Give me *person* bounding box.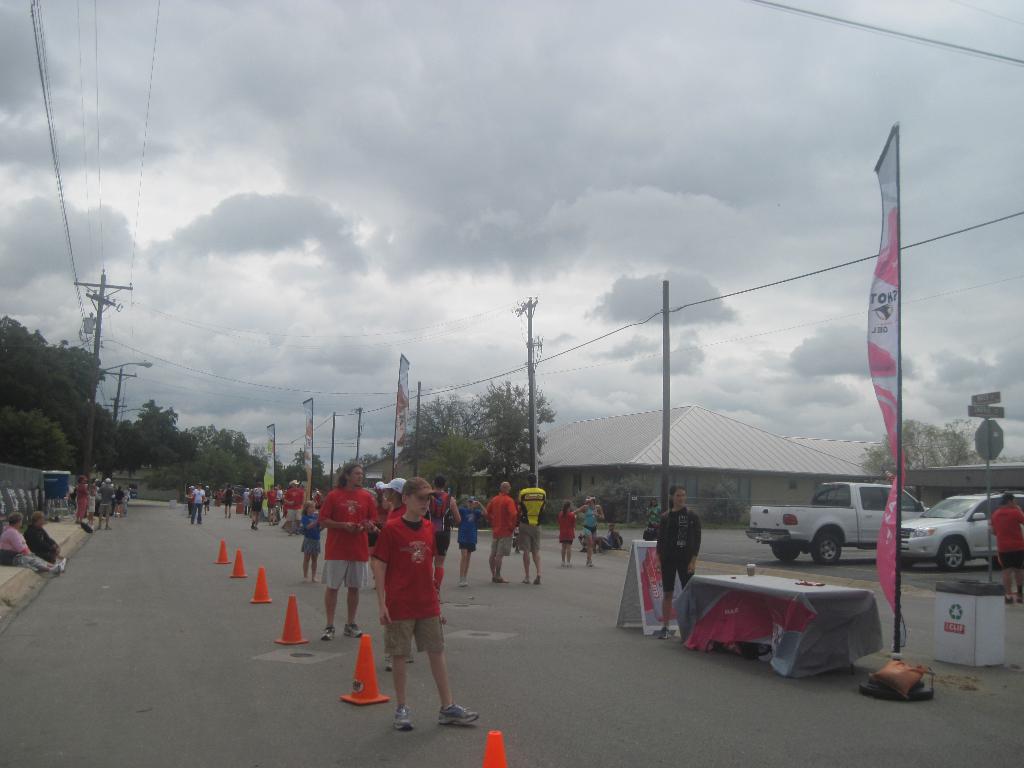
<bbox>990, 488, 1023, 602</bbox>.
